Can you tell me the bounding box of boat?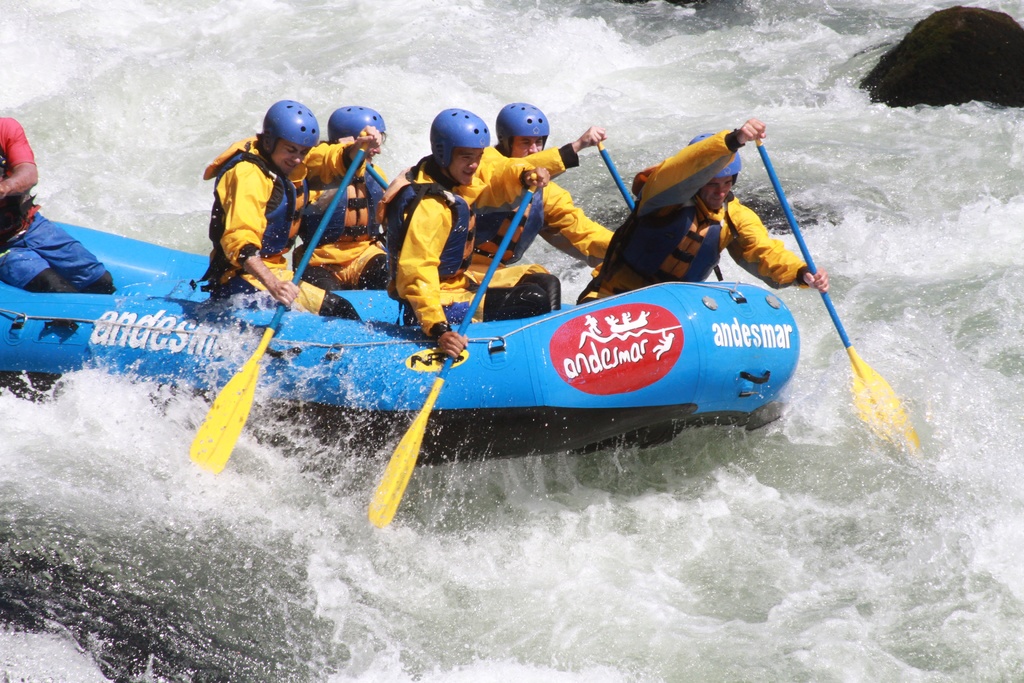
(0,279,797,474).
